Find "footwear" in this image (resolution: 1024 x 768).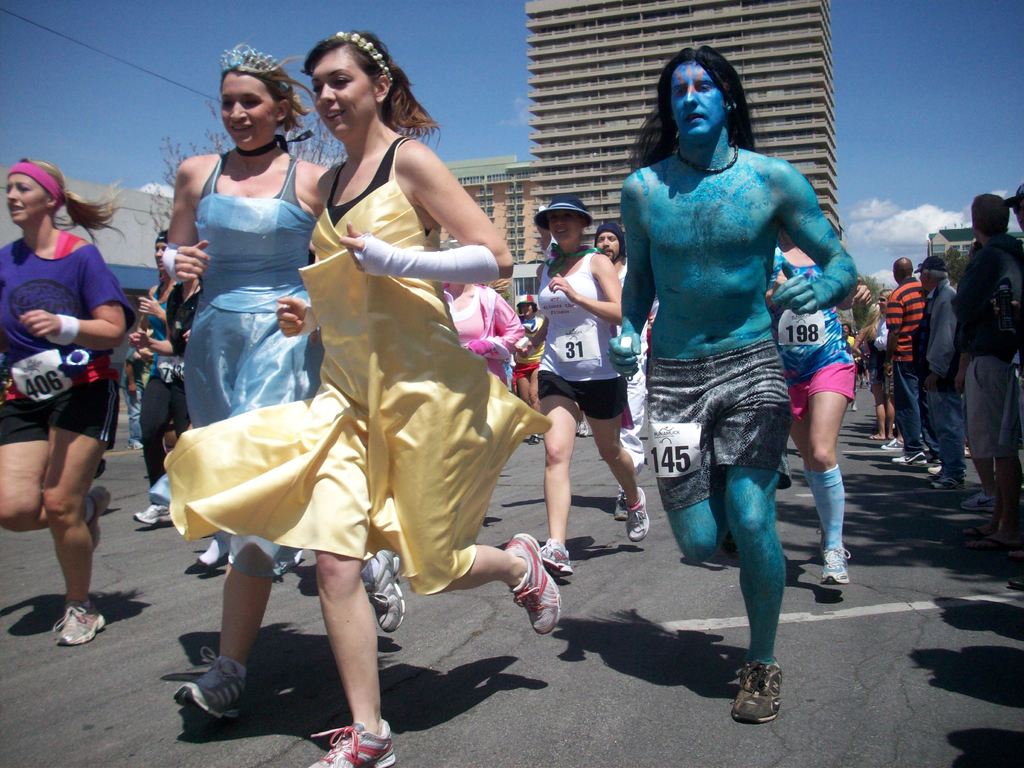
(x1=307, y1=717, x2=397, y2=767).
